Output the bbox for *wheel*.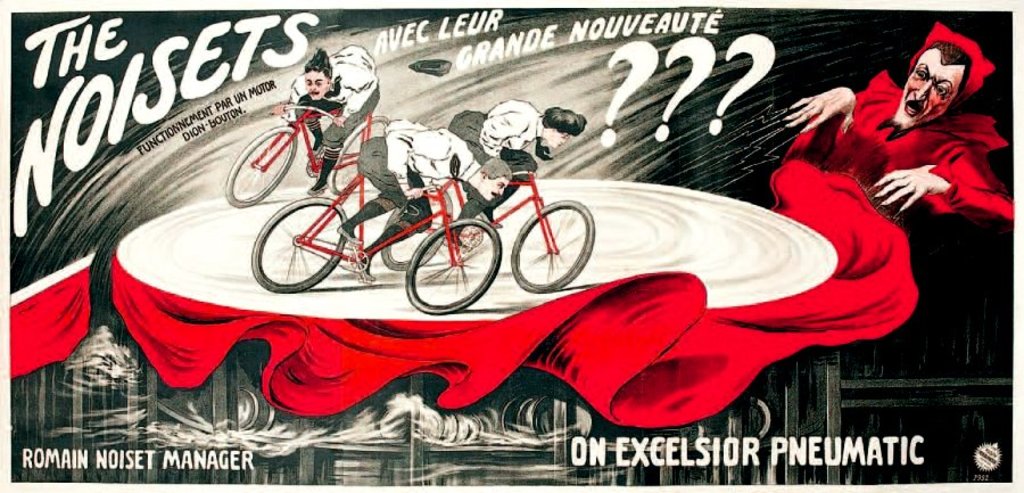
select_region(512, 195, 598, 291).
